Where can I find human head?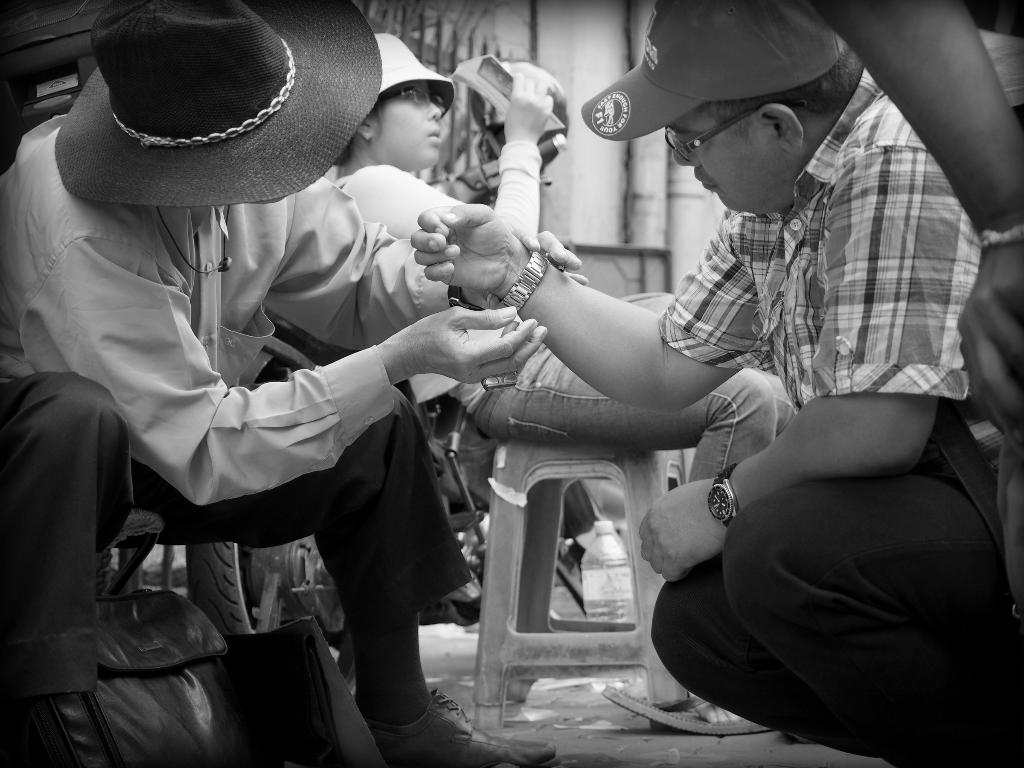
You can find it at 332/30/456/173.
